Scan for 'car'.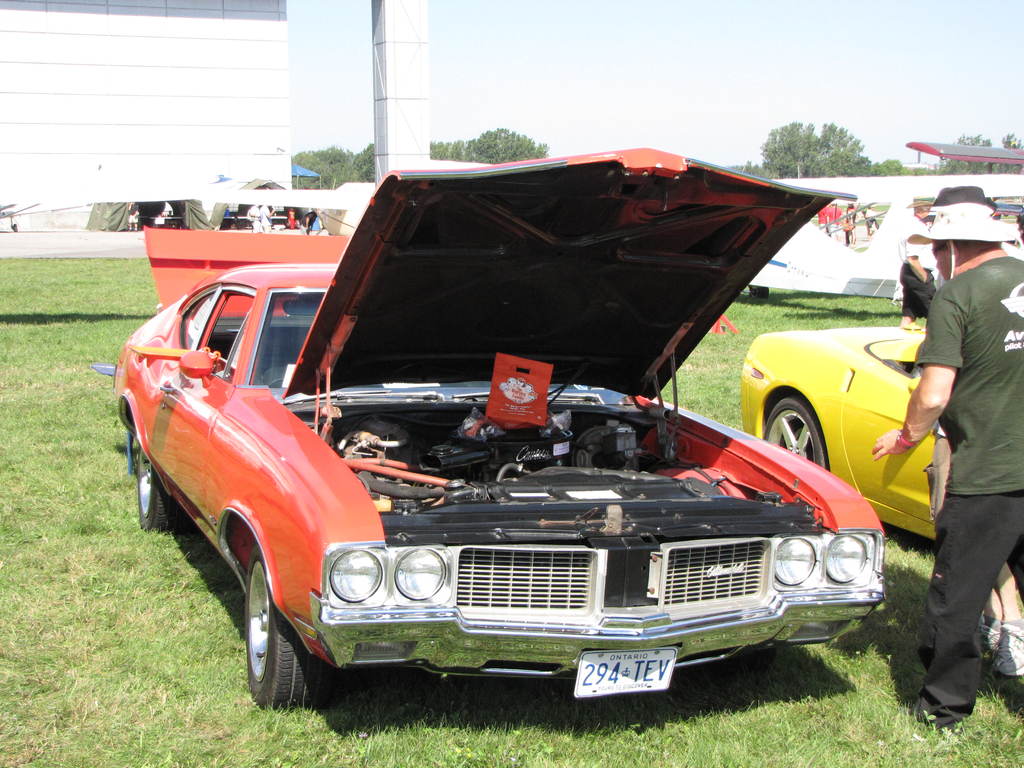
Scan result: [115, 167, 909, 722].
